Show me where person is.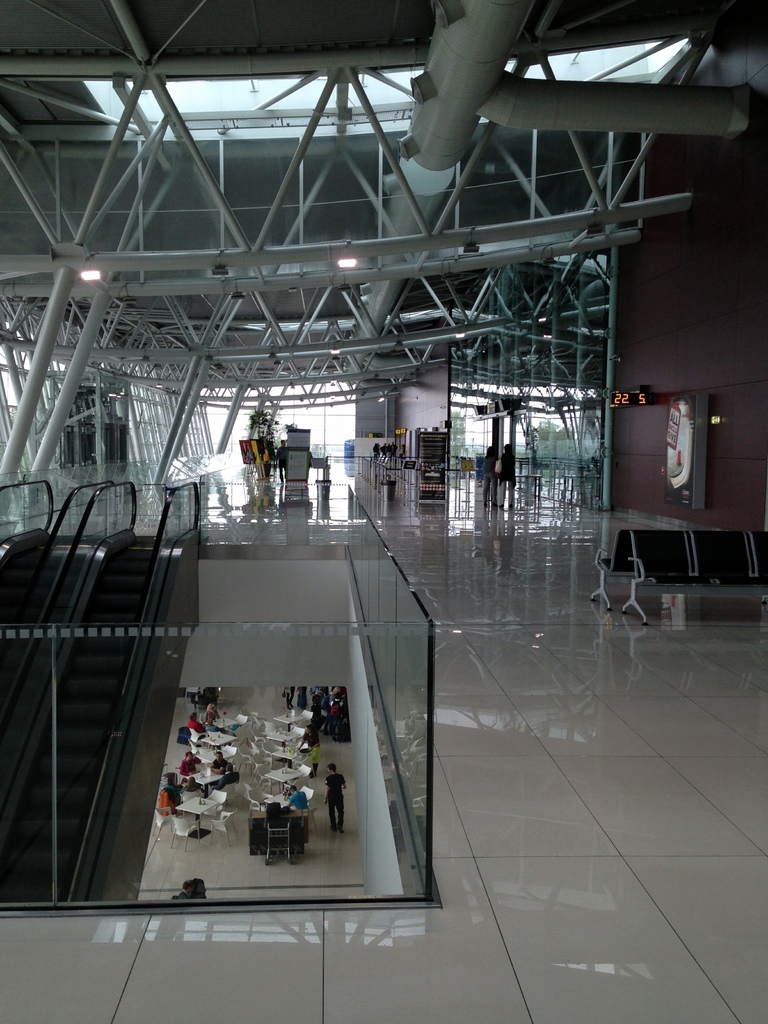
person is at 492/442/517/508.
